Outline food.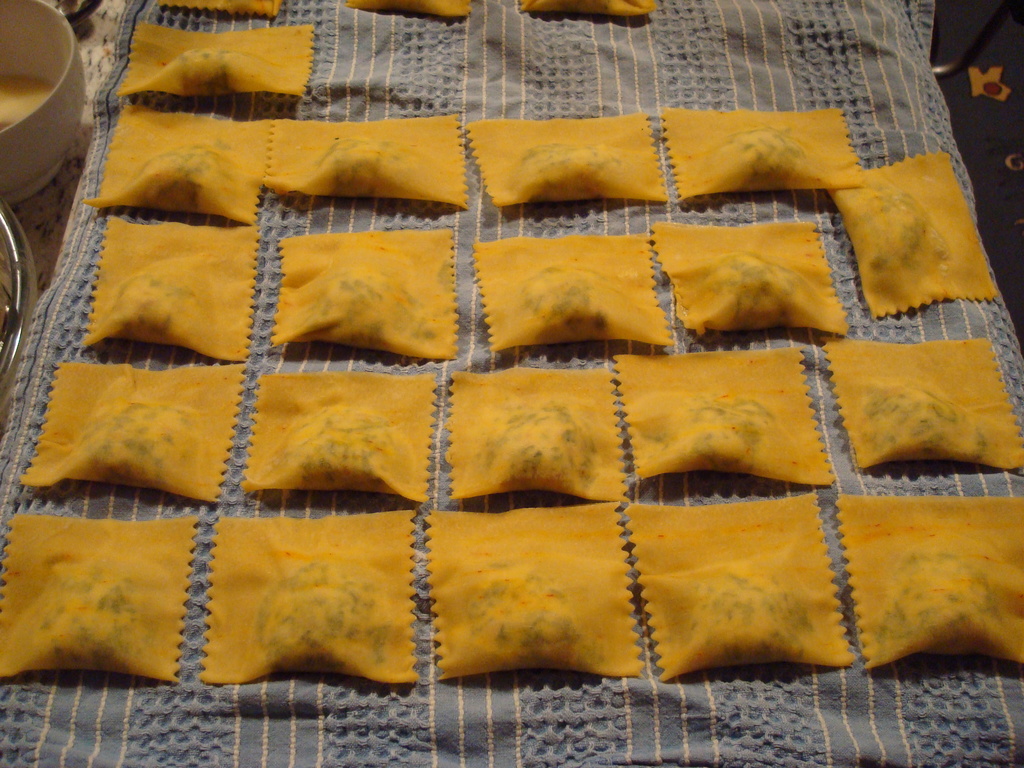
Outline: 856,383,985,459.
